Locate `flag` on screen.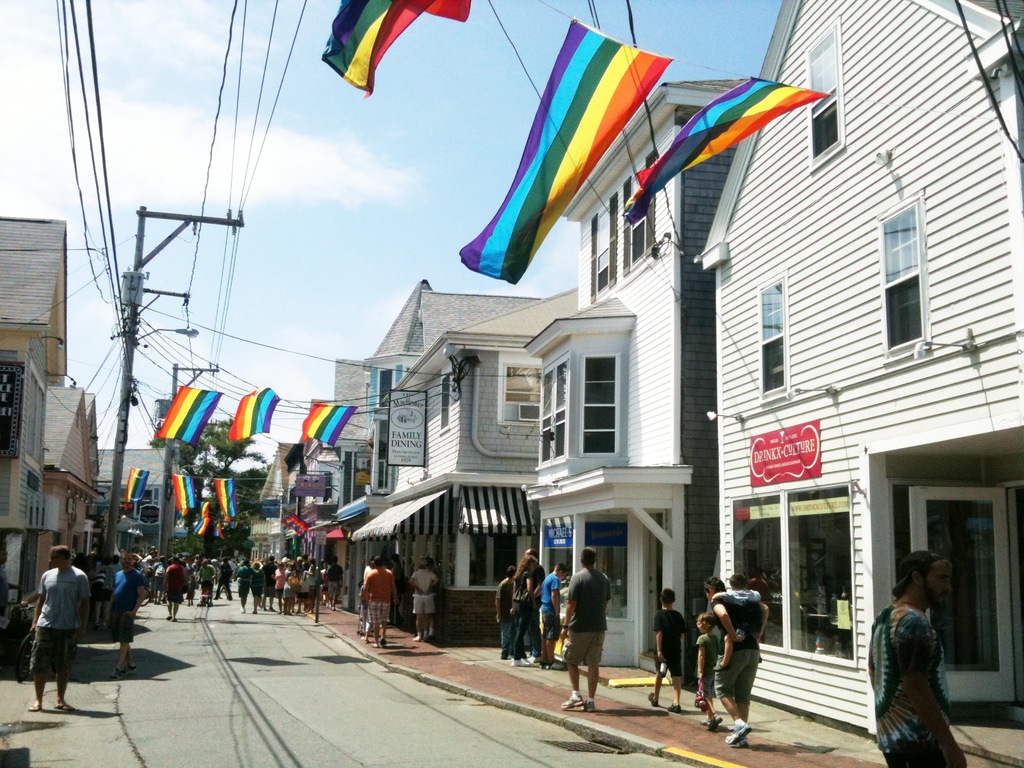
On screen at 119/467/150/506.
